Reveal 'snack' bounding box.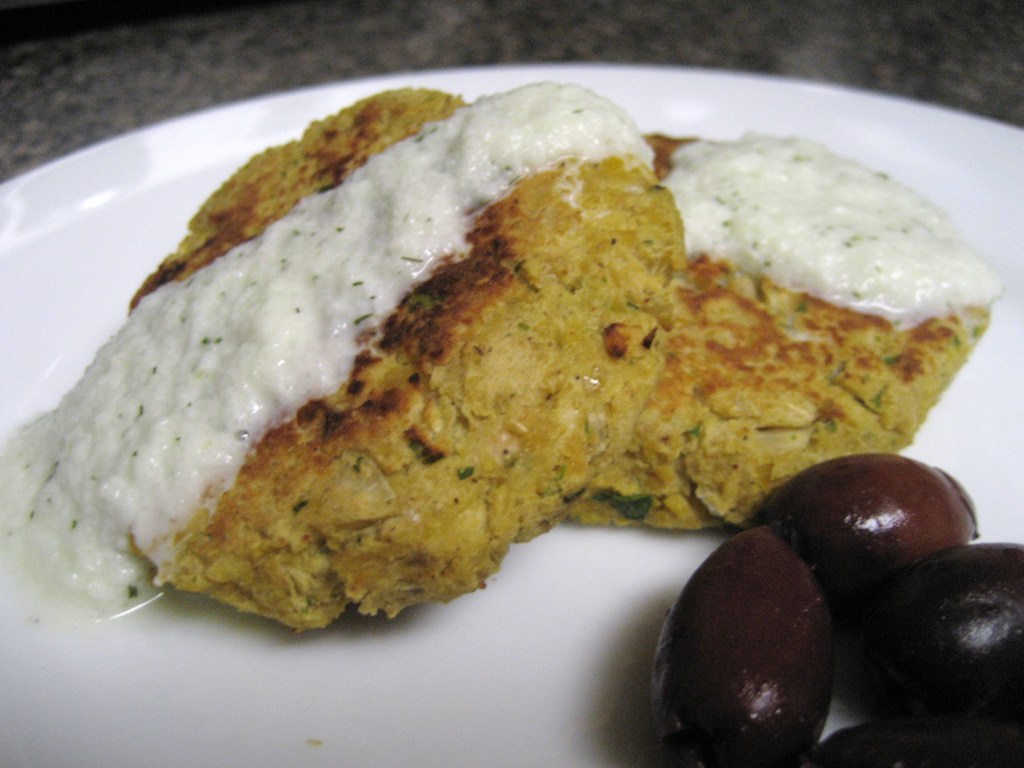
Revealed: [51, 136, 944, 658].
